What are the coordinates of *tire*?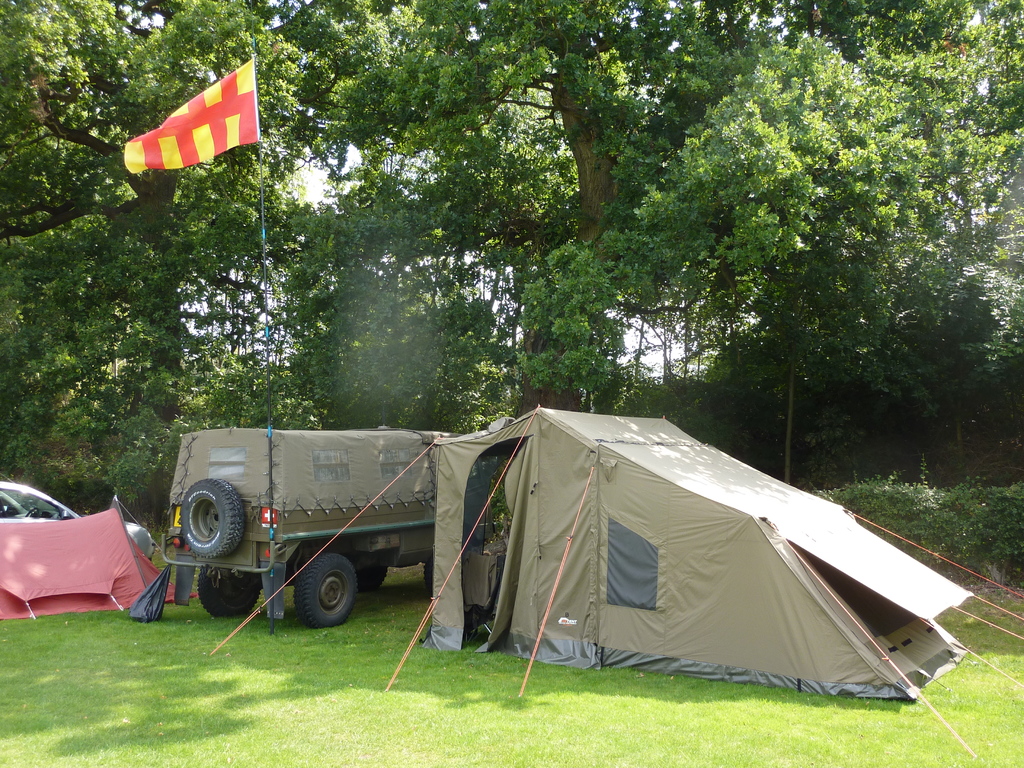
rect(267, 559, 349, 643).
